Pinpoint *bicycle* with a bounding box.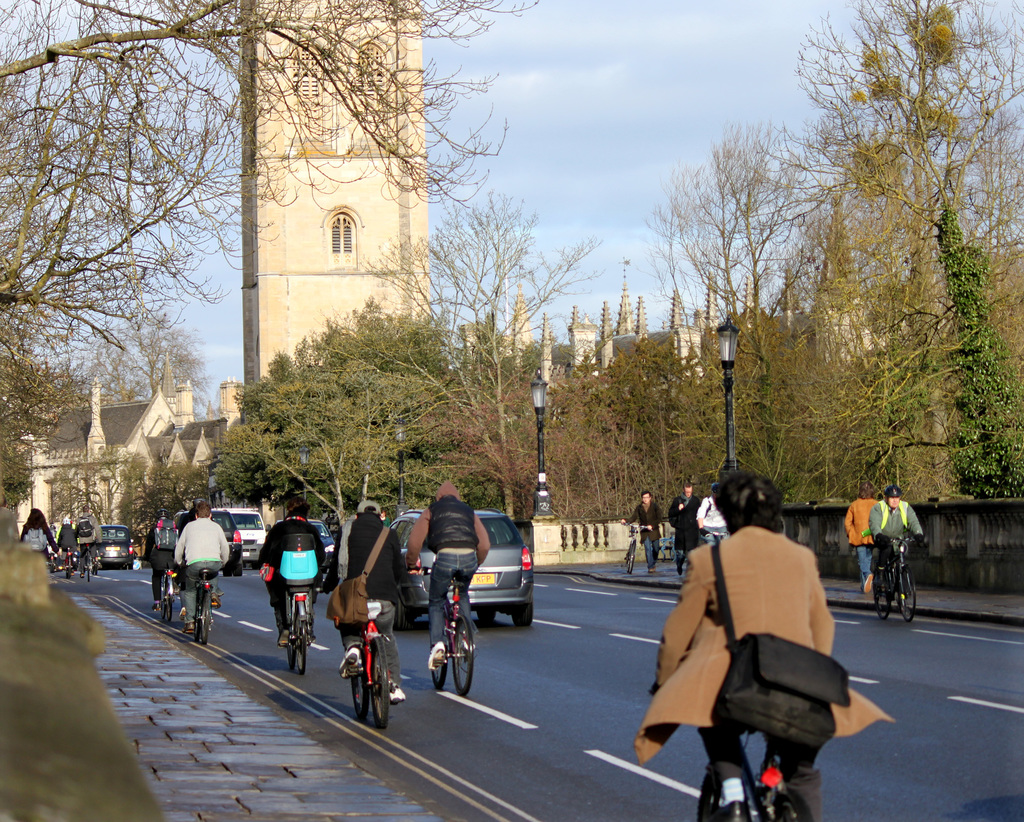
<bbox>873, 538, 915, 625</bbox>.
